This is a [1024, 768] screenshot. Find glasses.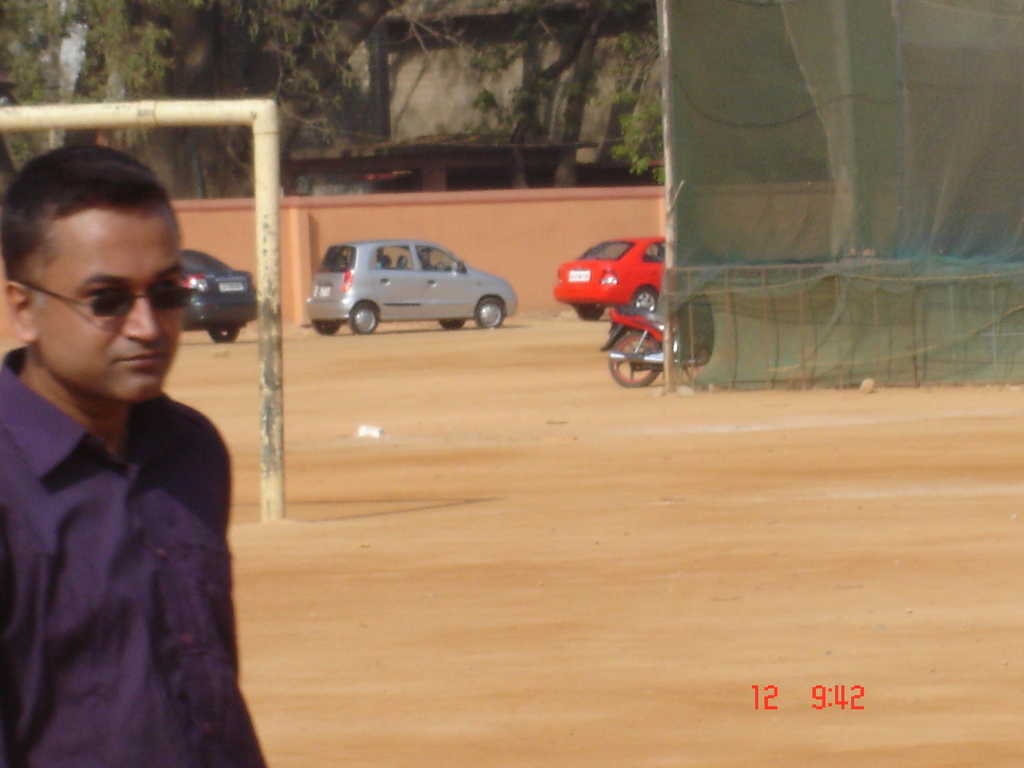
Bounding box: select_region(20, 264, 184, 328).
